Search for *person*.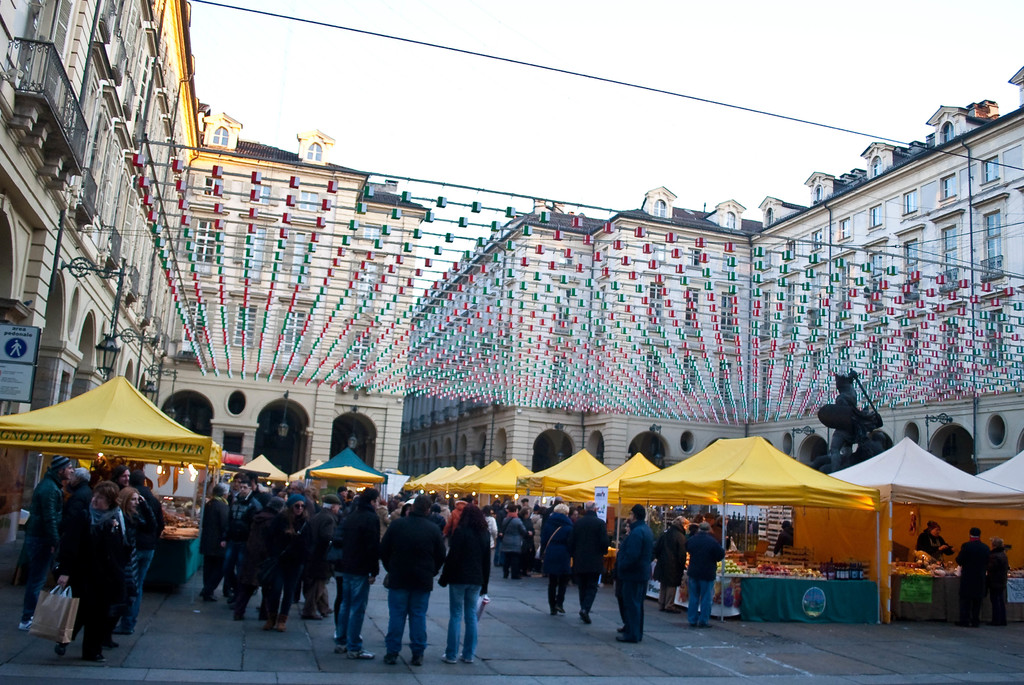
Found at 518 504 535 568.
